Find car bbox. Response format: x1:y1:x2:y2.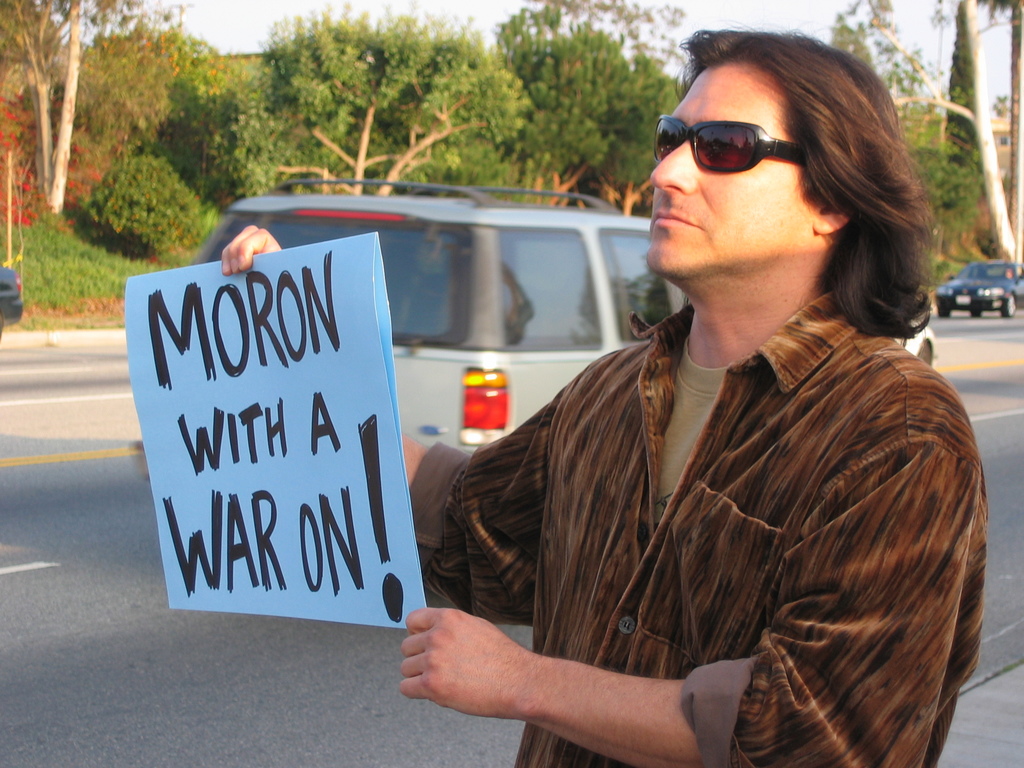
891:320:941:369.
